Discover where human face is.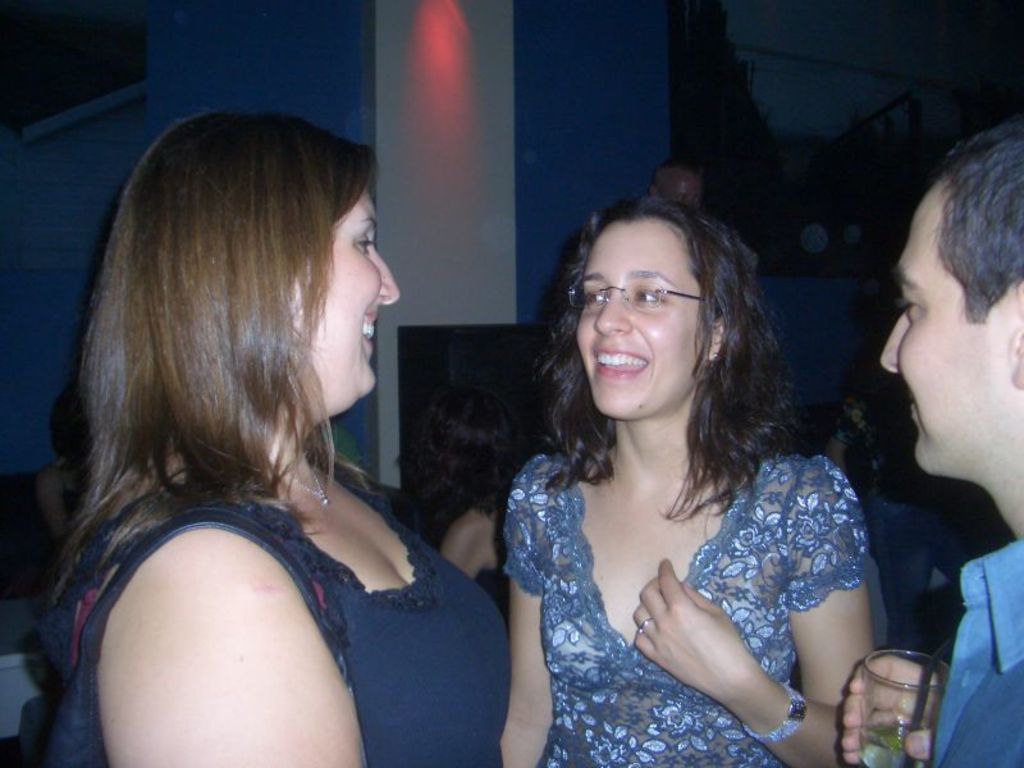
Discovered at locate(576, 221, 717, 417).
